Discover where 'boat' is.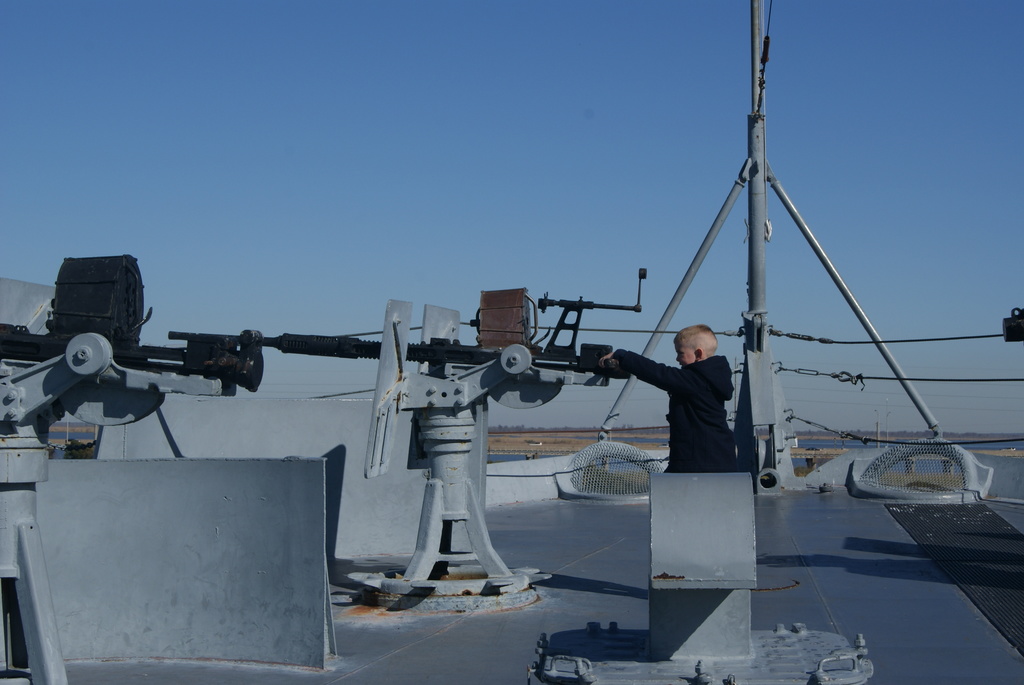
Discovered at box(0, 0, 1023, 684).
